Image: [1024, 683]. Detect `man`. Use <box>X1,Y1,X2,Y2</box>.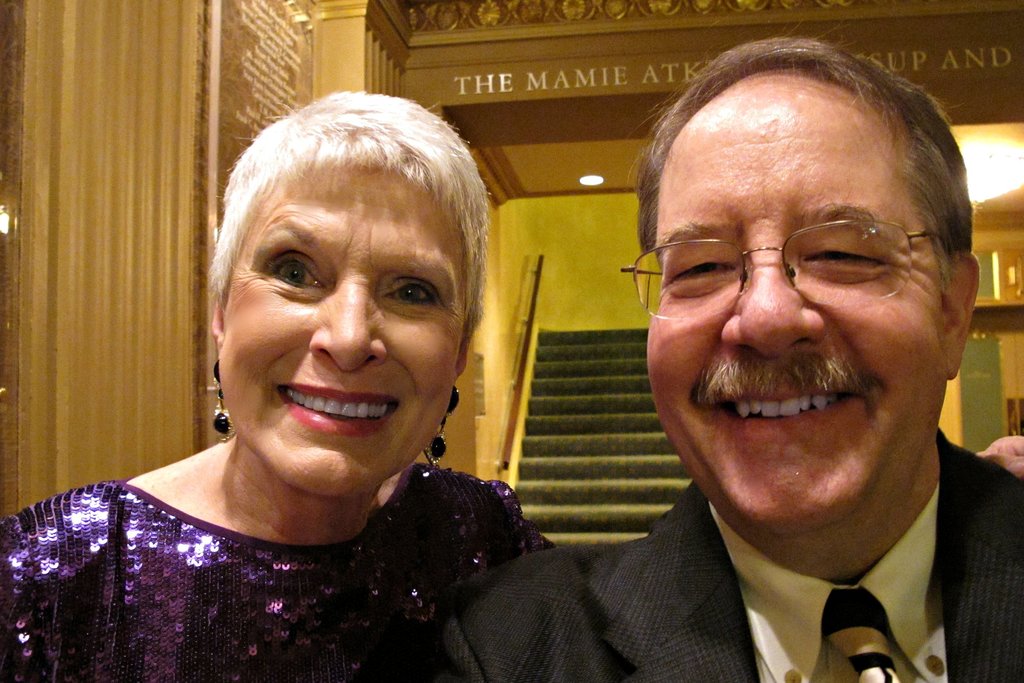
<box>461,52,1023,682</box>.
